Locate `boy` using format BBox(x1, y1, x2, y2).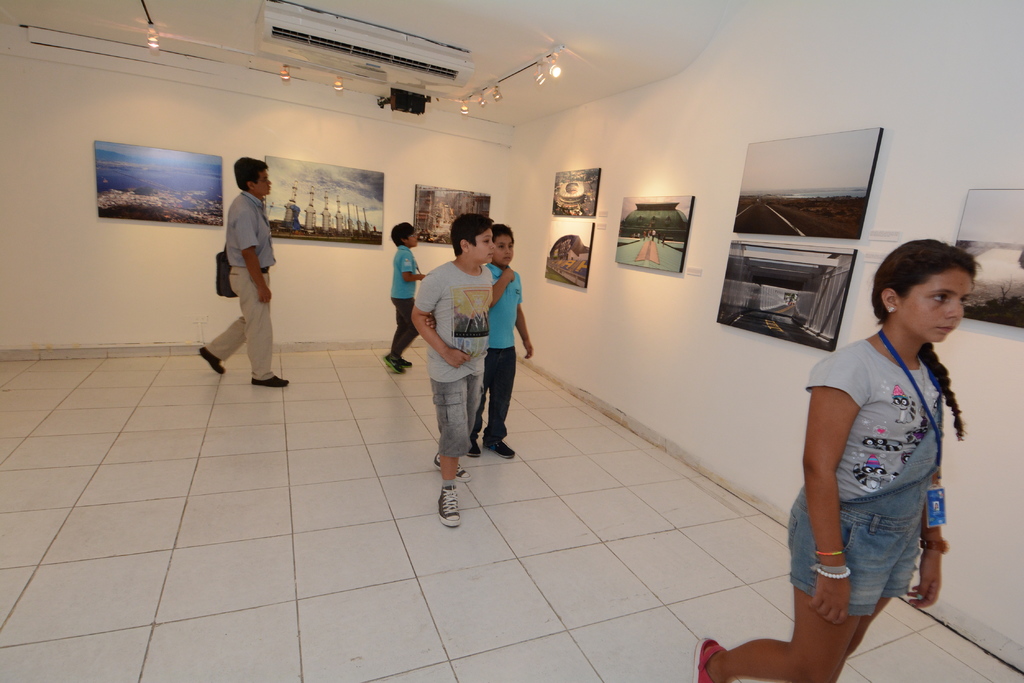
BBox(381, 220, 433, 375).
